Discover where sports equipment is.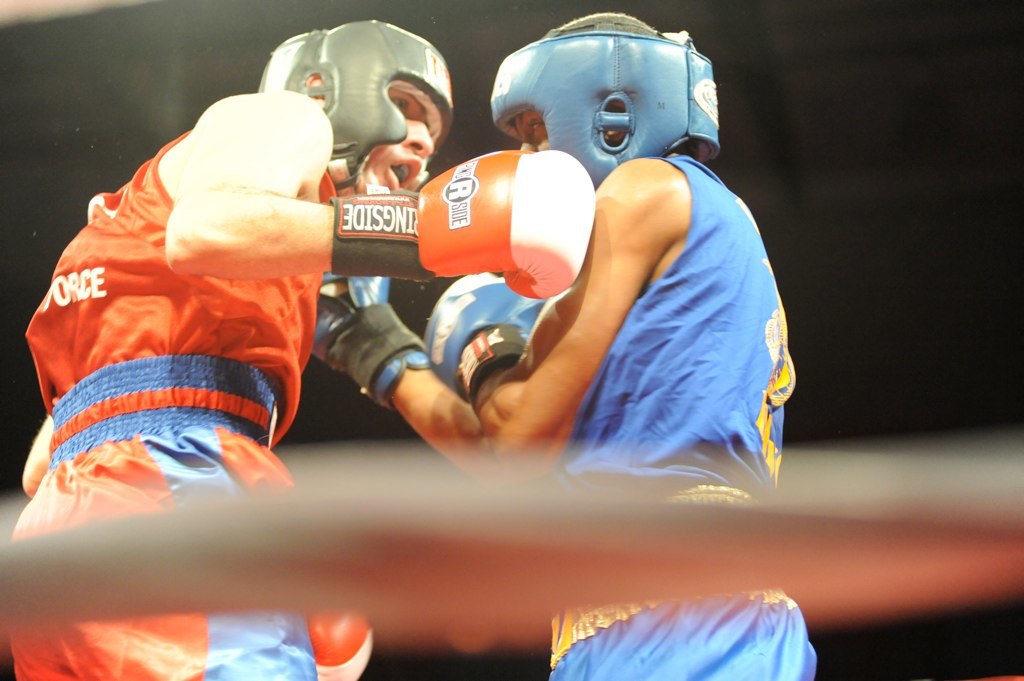
Discovered at (328,148,598,303).
